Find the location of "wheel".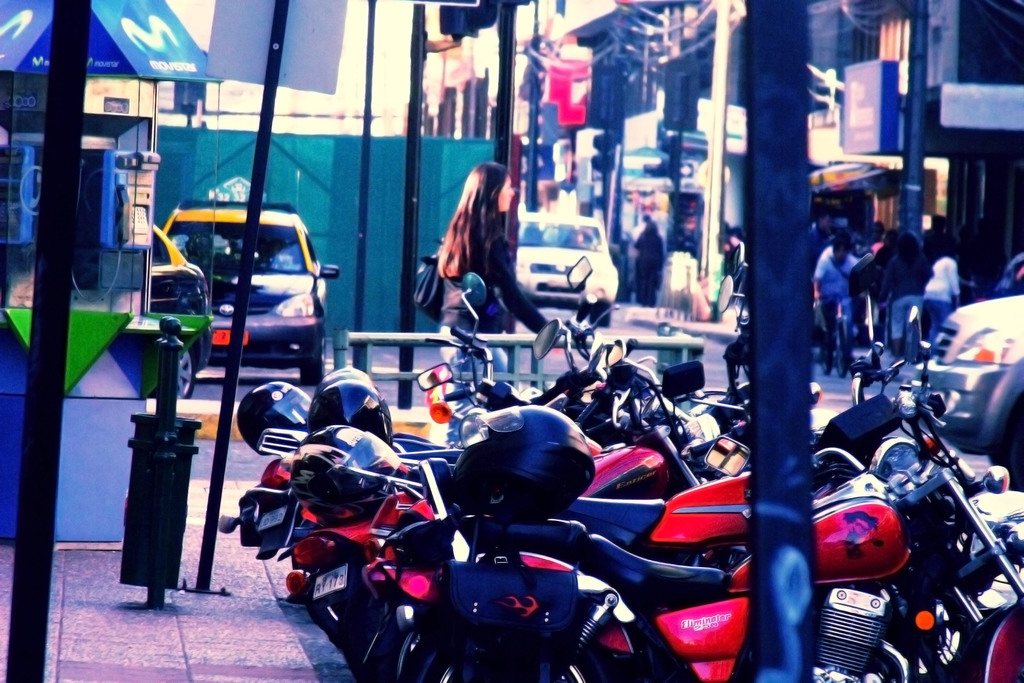
Location: [415, 644, 596, 682].
